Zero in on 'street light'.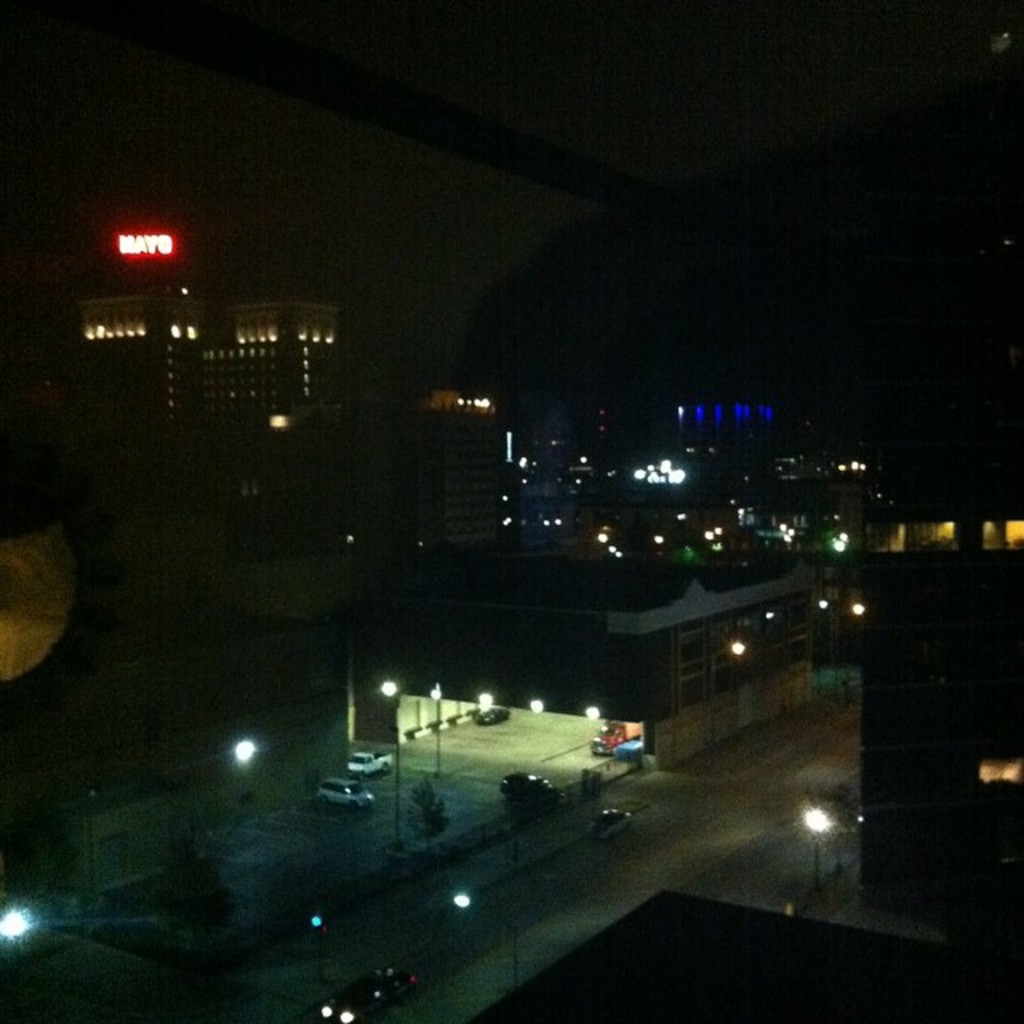
Zeroed in: 381,675,403,832.
